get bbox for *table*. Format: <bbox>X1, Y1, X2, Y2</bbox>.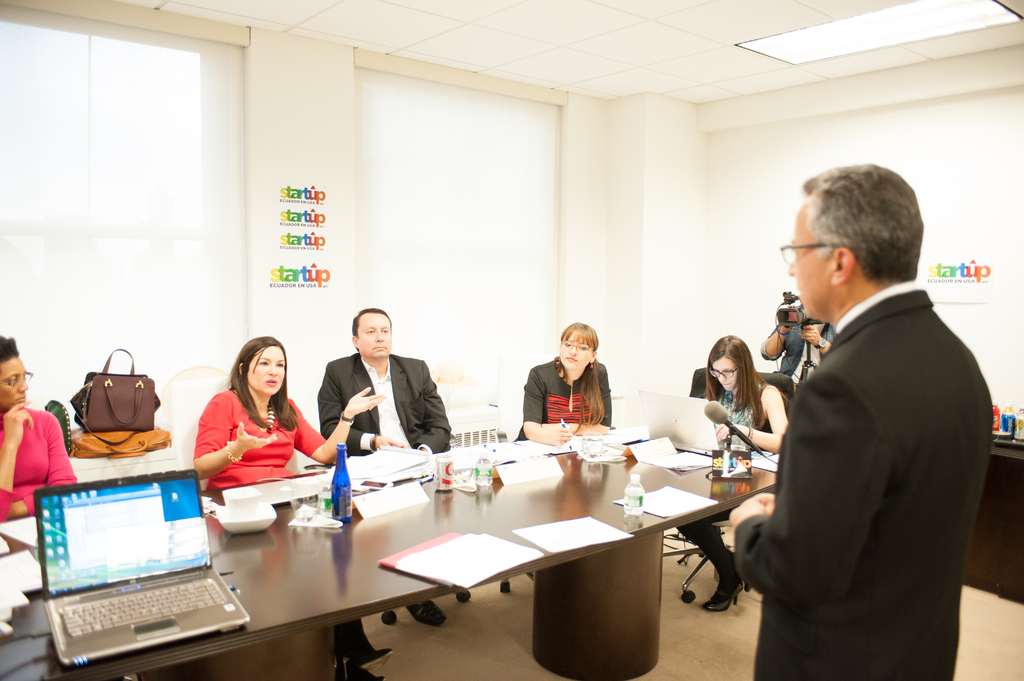
<bbox>19, 450, 771, 672</bbox>.
